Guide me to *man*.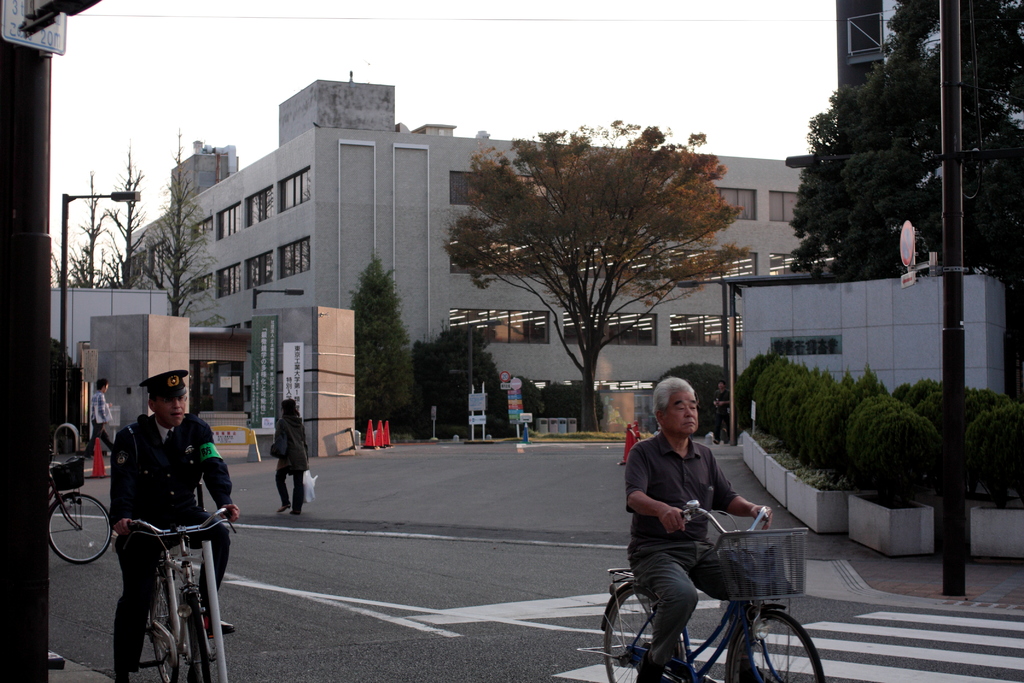
Guidance: 714, 381, 732, 444.
